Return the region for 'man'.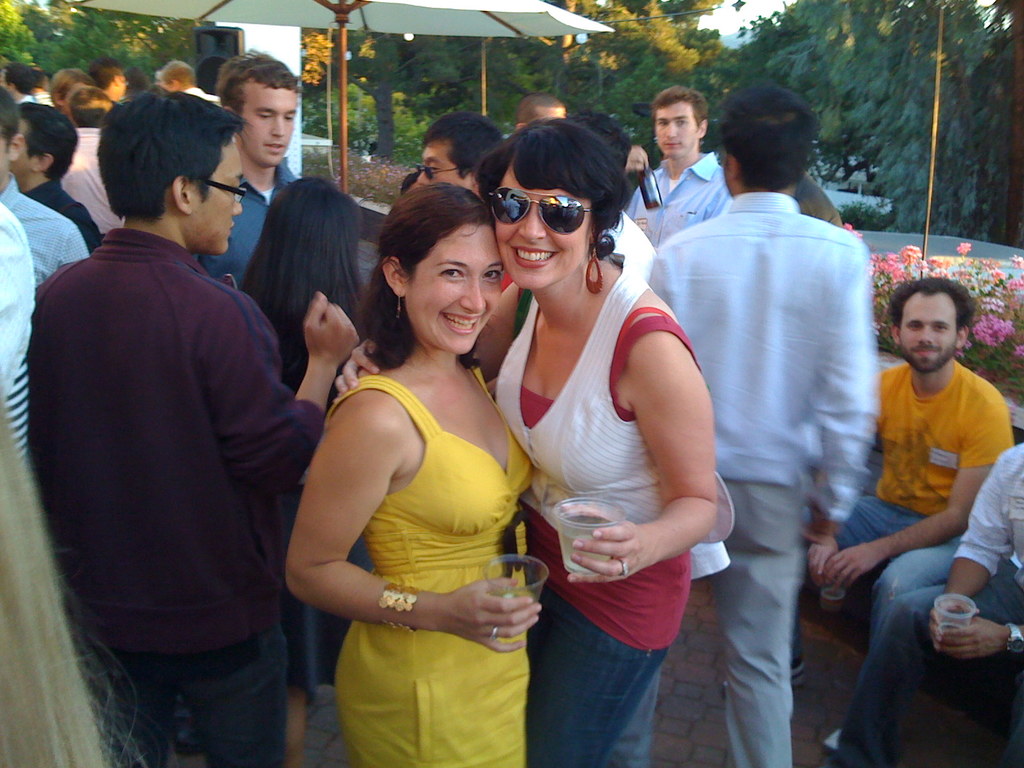
625 86 731 250.
